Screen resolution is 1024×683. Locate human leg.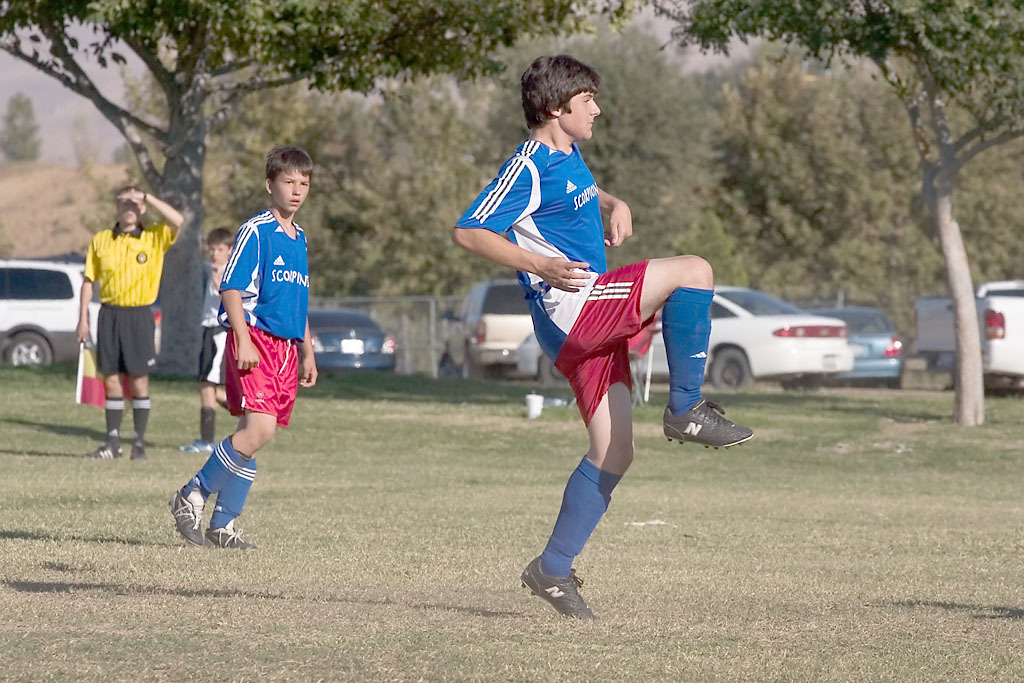
x1=172, y1=400, x2=277, y2=542.
